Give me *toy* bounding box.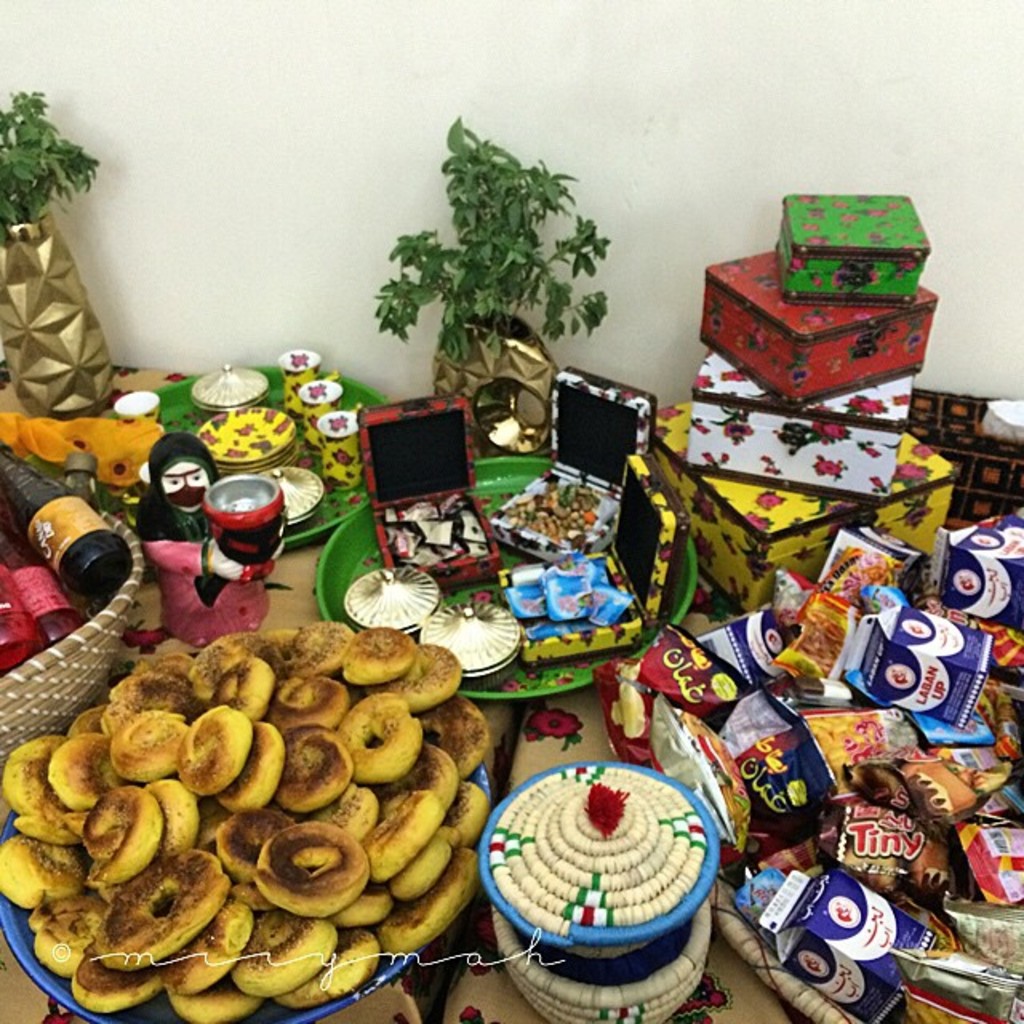
491 448 694 669.
